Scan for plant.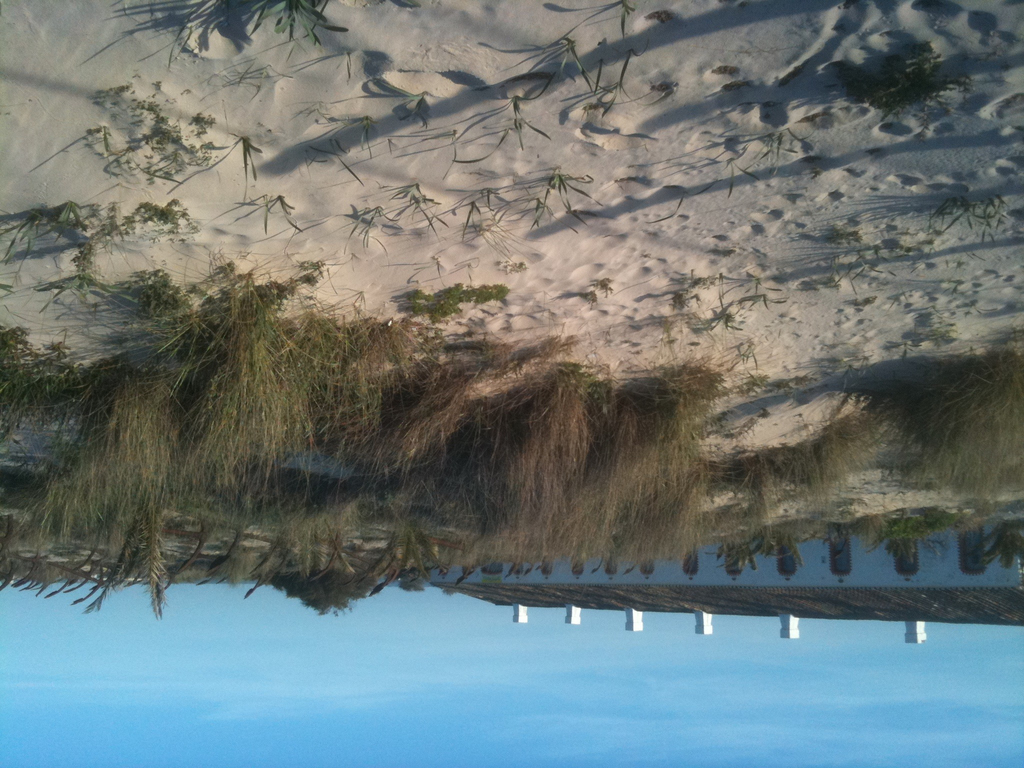
Scan result: (645,12,668,22).
